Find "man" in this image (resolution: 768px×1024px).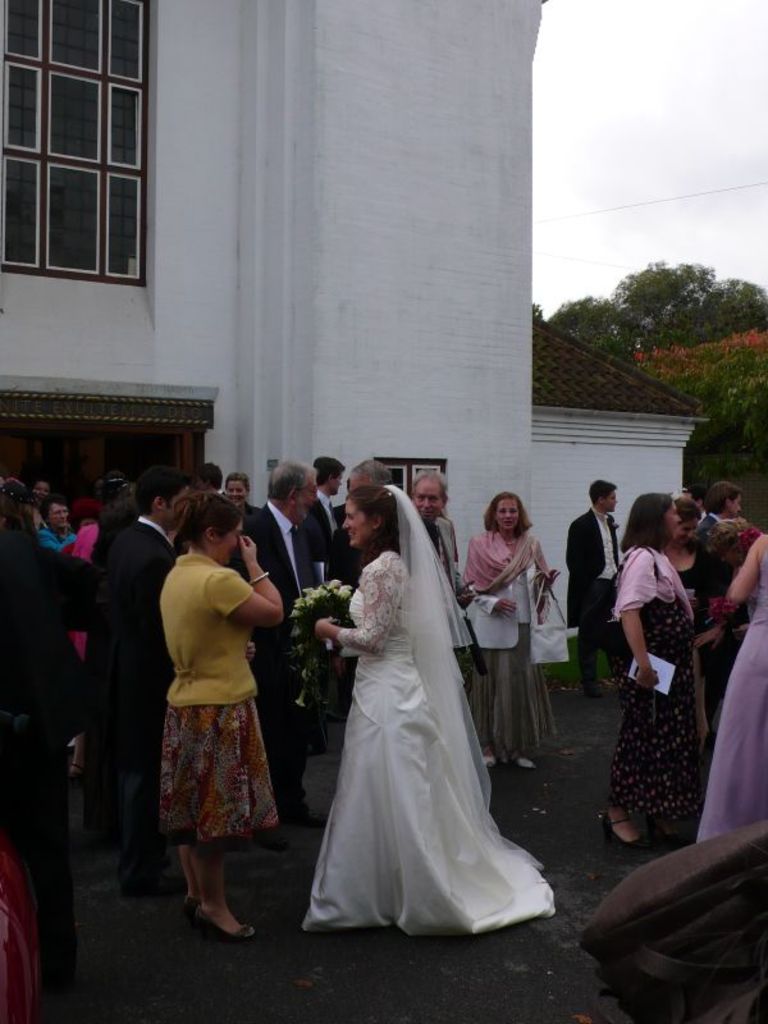
86 468 187 900.
